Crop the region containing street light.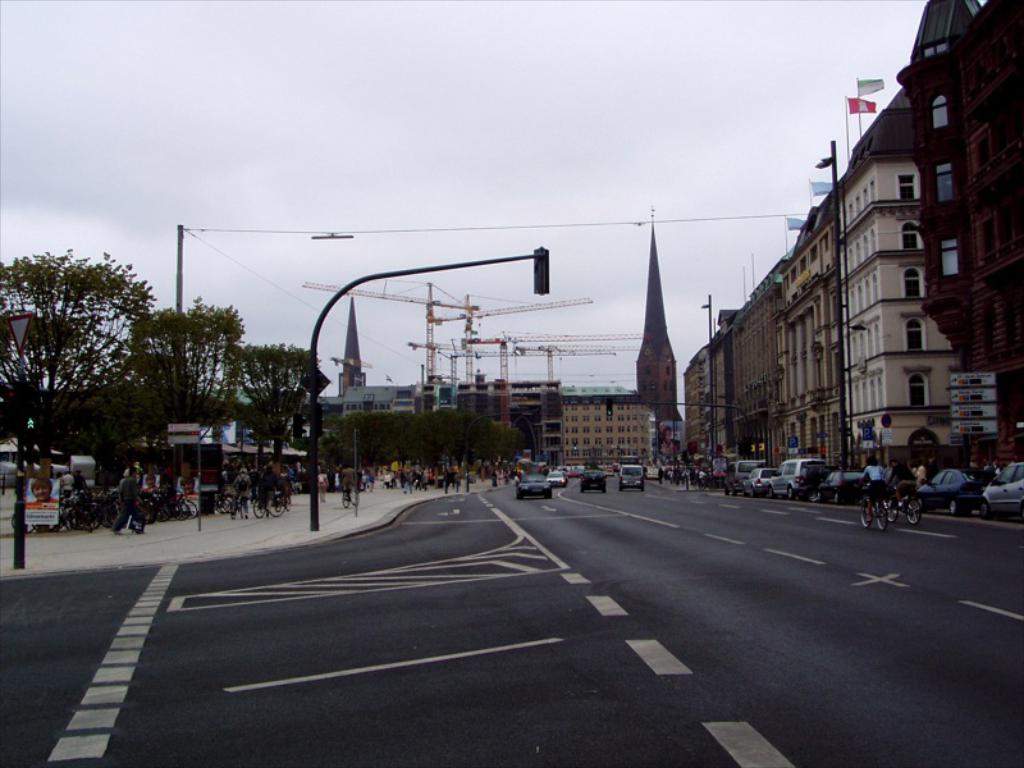
Crop region: rect(813, 140, 847, 468).
